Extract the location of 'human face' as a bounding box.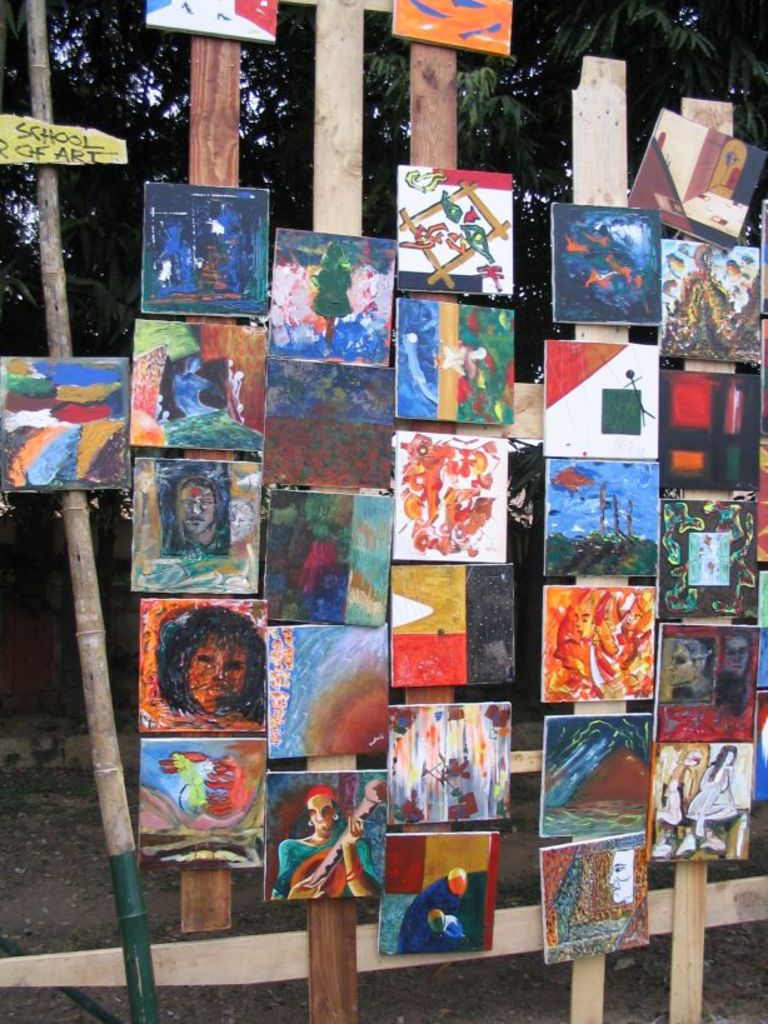
crop(171, 370, 221, 419).
